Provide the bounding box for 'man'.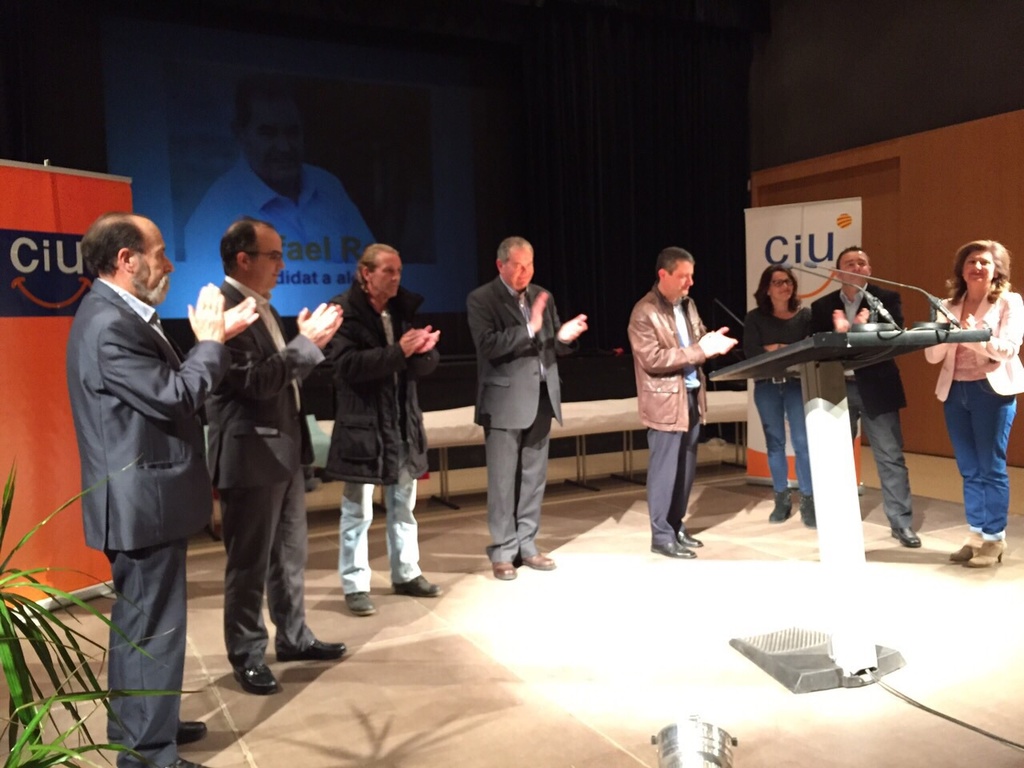
detection(633, 247, 739, 562).
